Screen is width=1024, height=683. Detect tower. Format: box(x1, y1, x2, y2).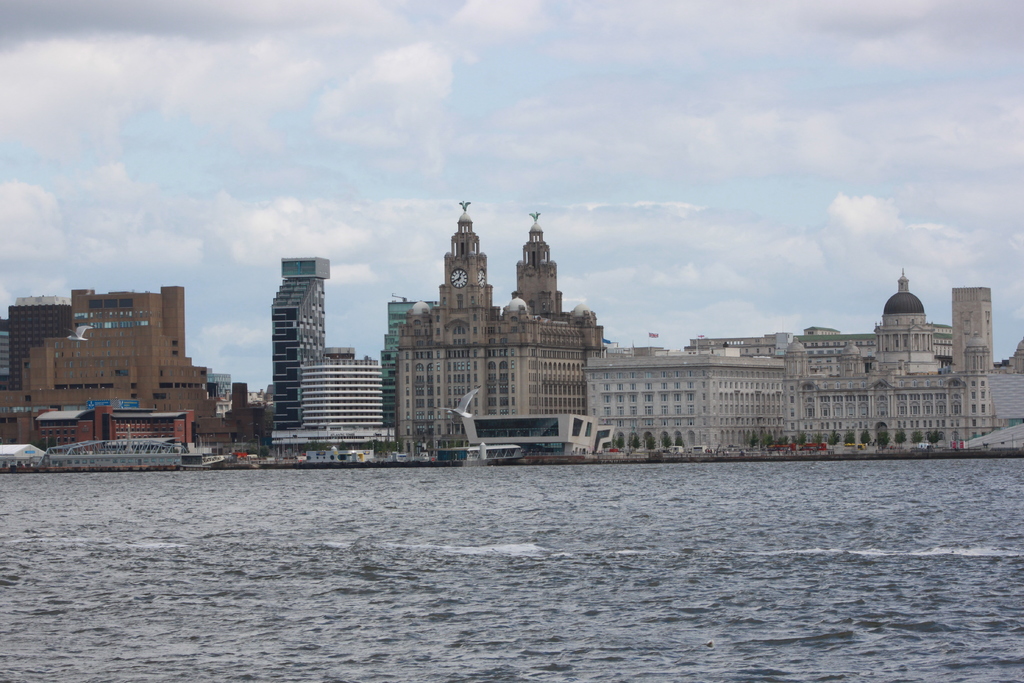
box(375, 294, 438, 444).
